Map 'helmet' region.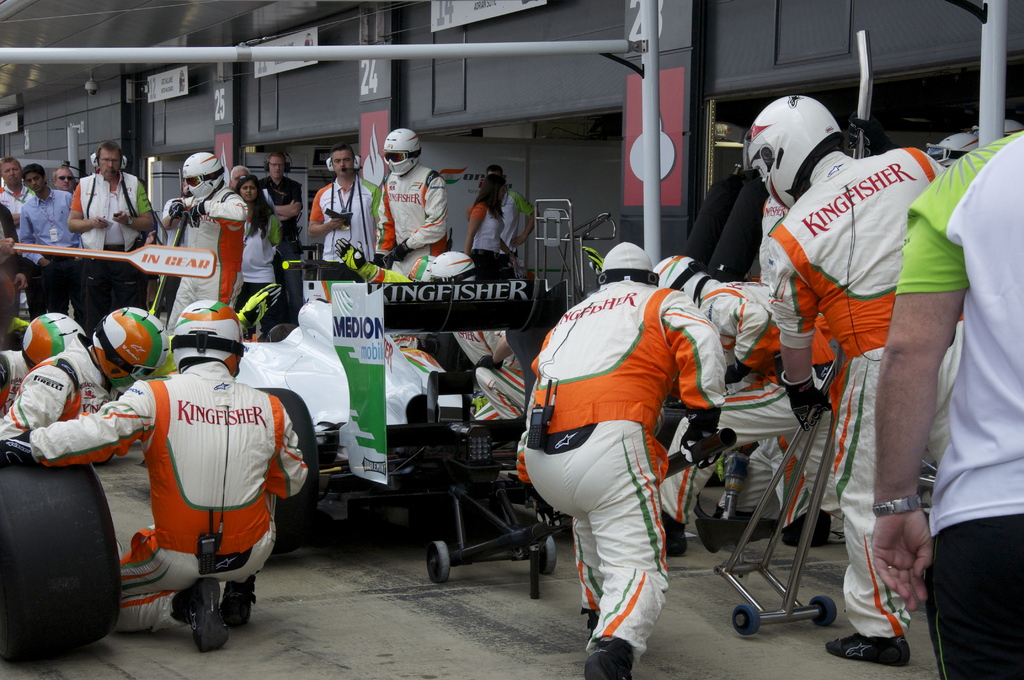
Mapped to [179,152,225,200].
